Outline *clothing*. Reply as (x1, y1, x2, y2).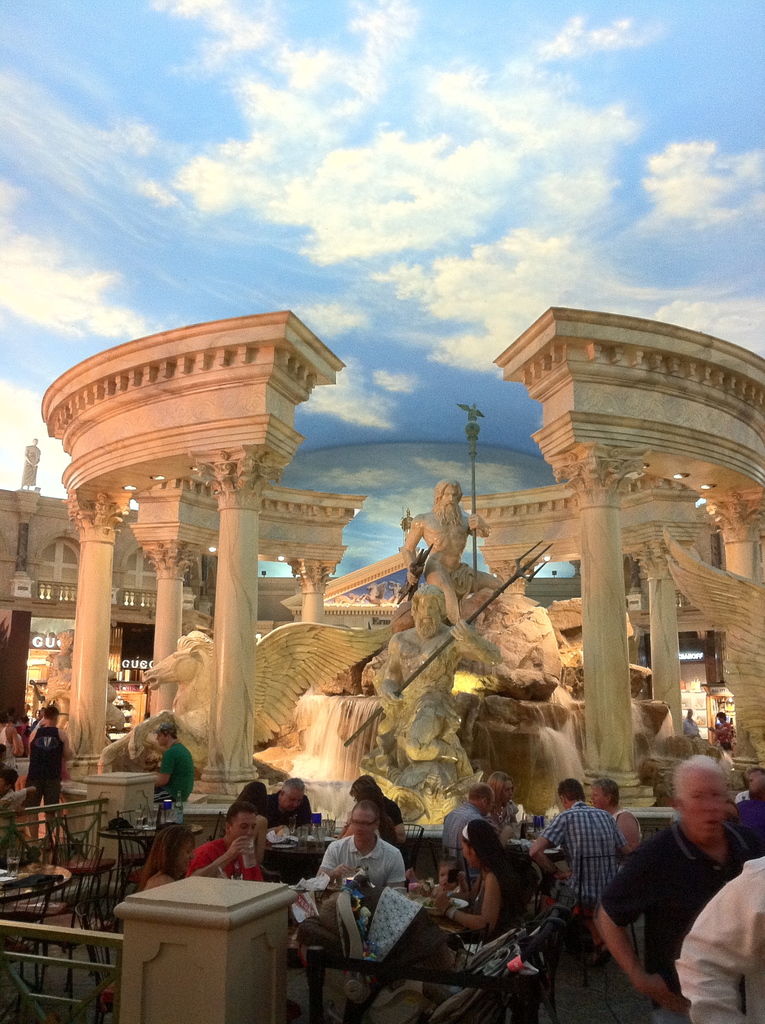
(27, 725, 72, 836).
